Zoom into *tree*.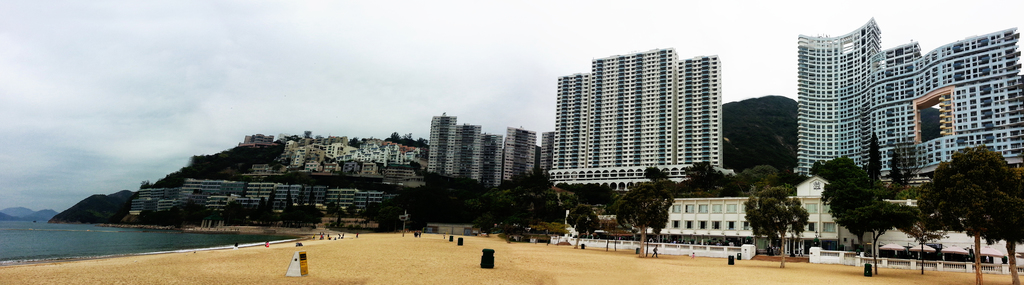
Zoom target: select_region(918, 143, 1023, 284).
